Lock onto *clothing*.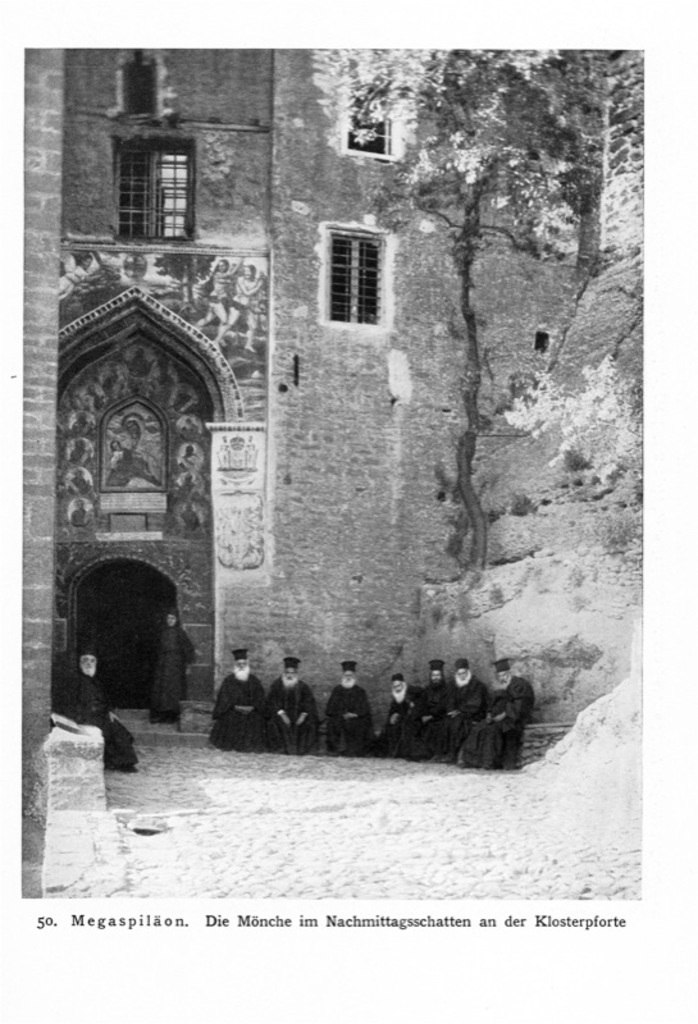
Locked: select_region(64, 666, 143, 769).
